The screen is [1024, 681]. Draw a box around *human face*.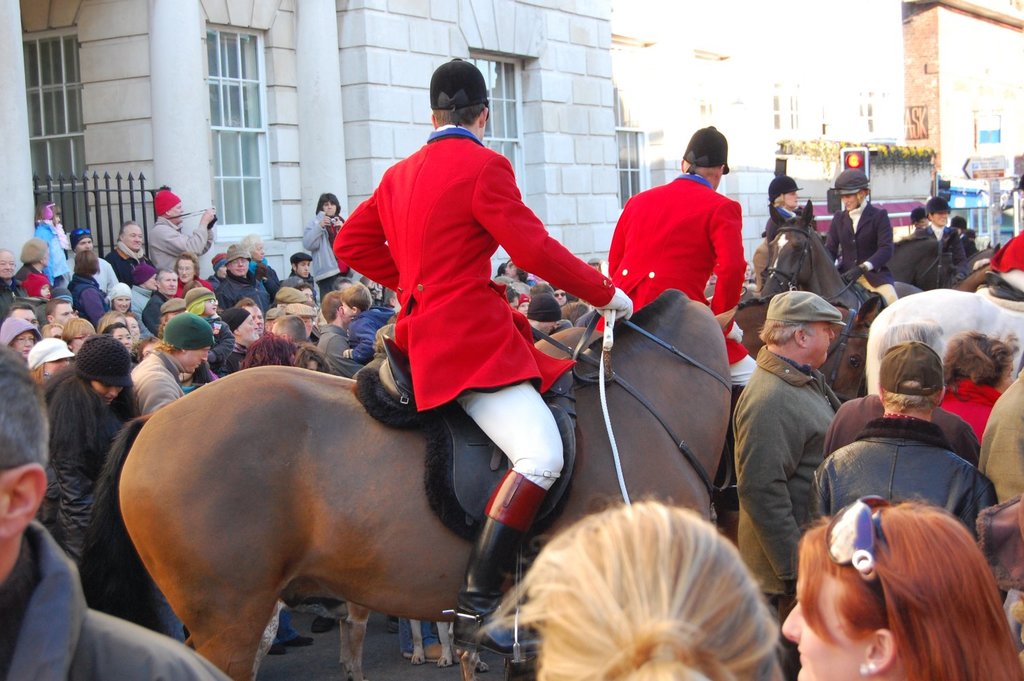
[left=229, top=255, right=251, bottom=274].
